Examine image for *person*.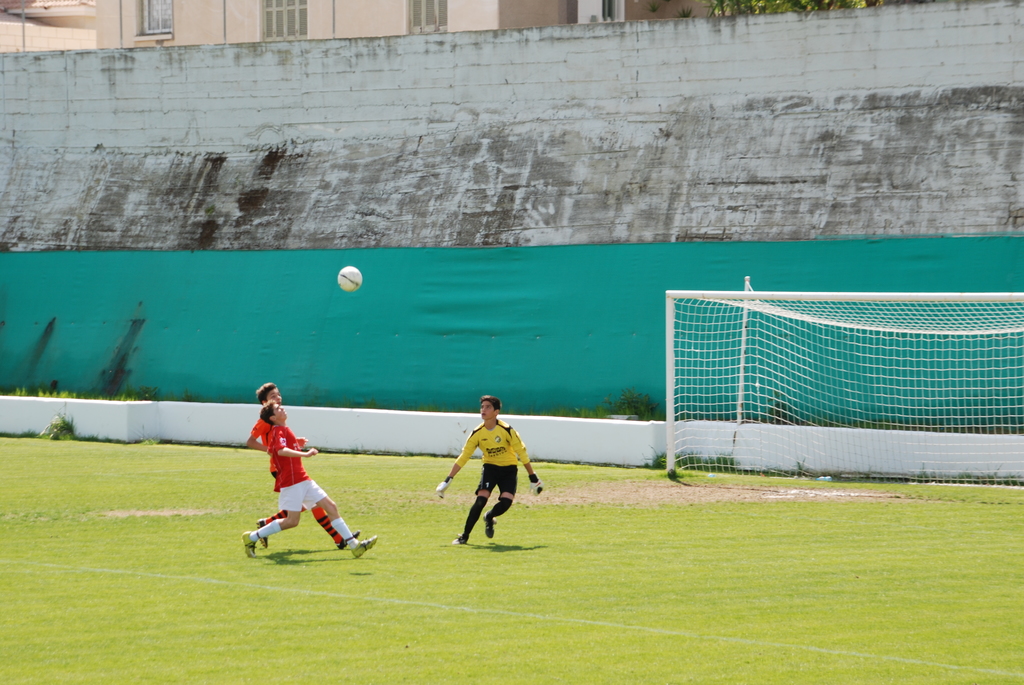
Examination result: [left=239, top=397, right=383, bottom=565].
